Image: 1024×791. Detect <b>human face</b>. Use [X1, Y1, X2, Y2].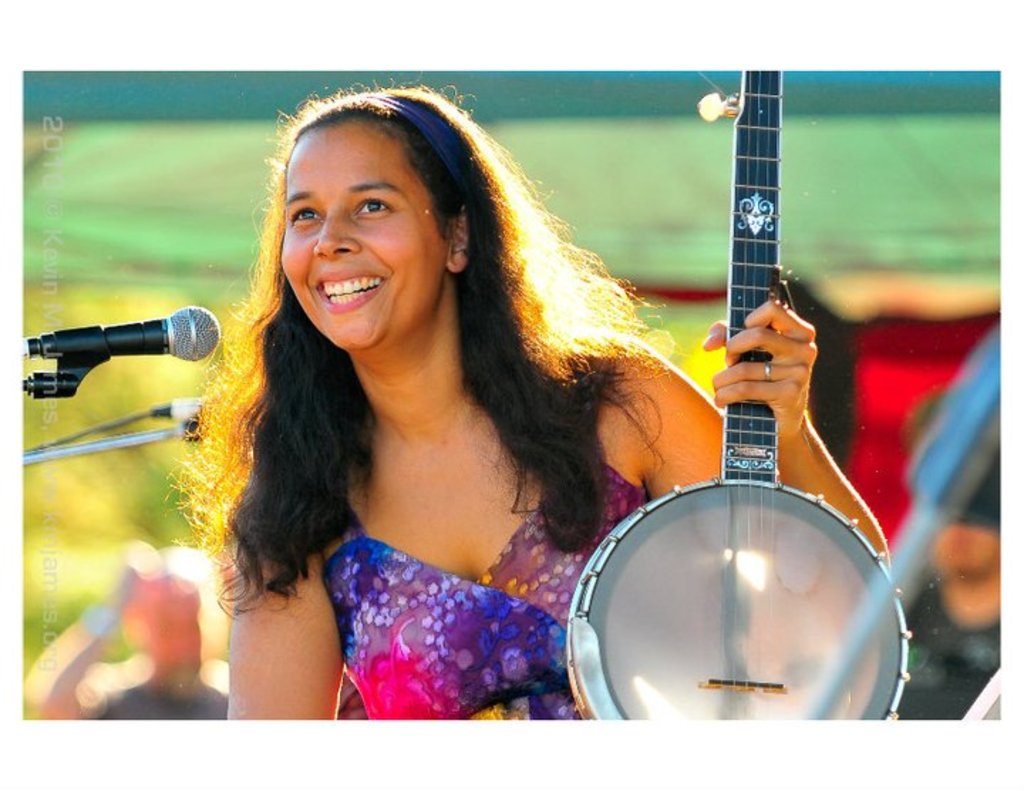
[272, 110, 447, 347].
